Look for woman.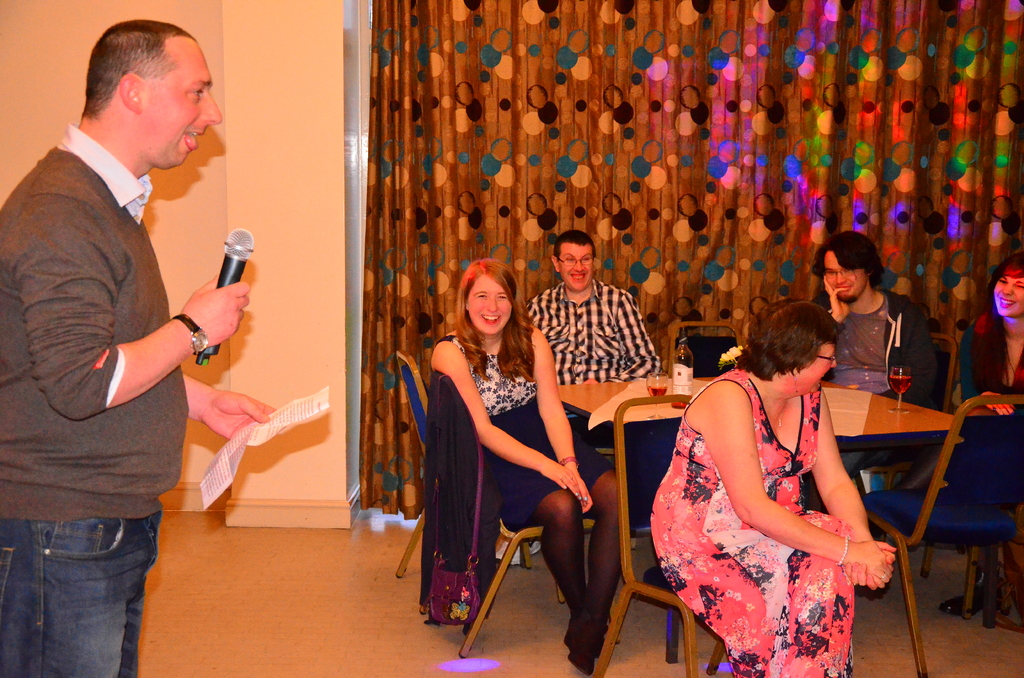
Found: (941, 252, 1023, 617).
